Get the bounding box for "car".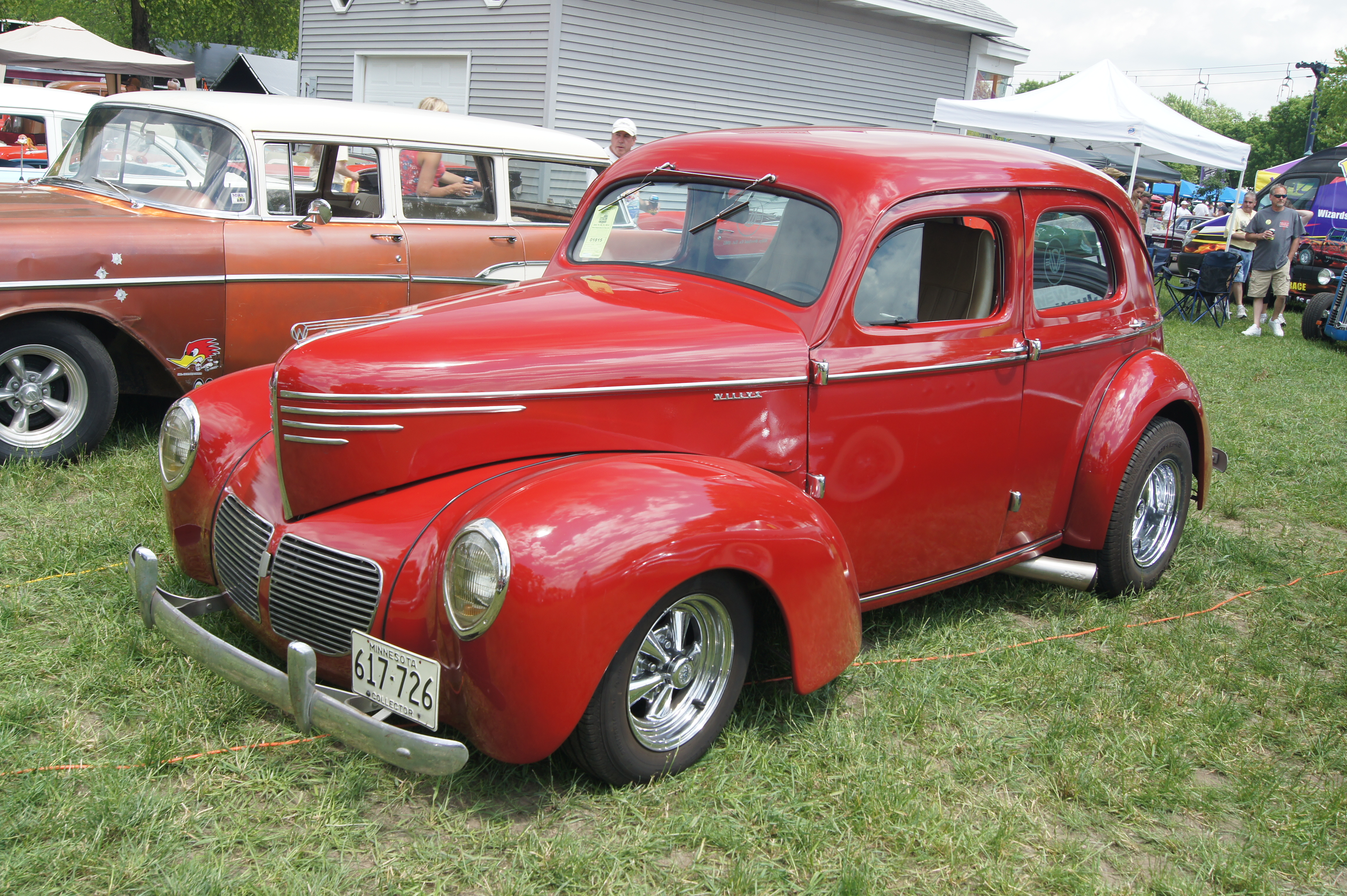
<bbox>40, 40, 361, 235</bbox>.
